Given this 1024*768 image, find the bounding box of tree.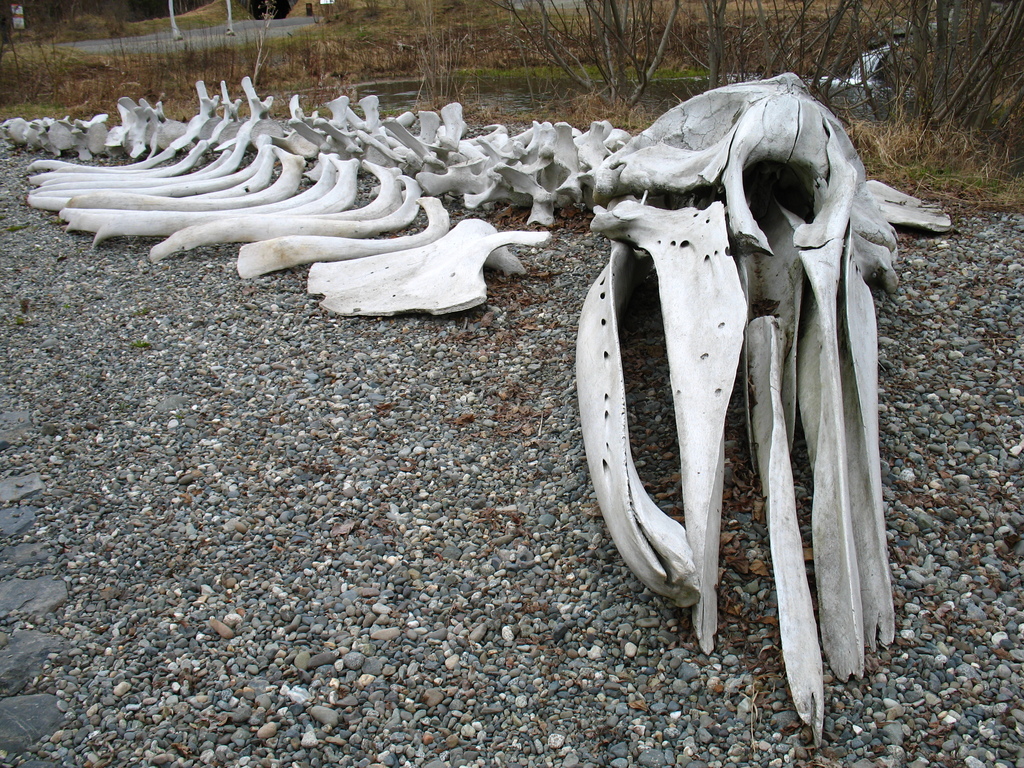
bbox(878, 0, 1022, 138).
